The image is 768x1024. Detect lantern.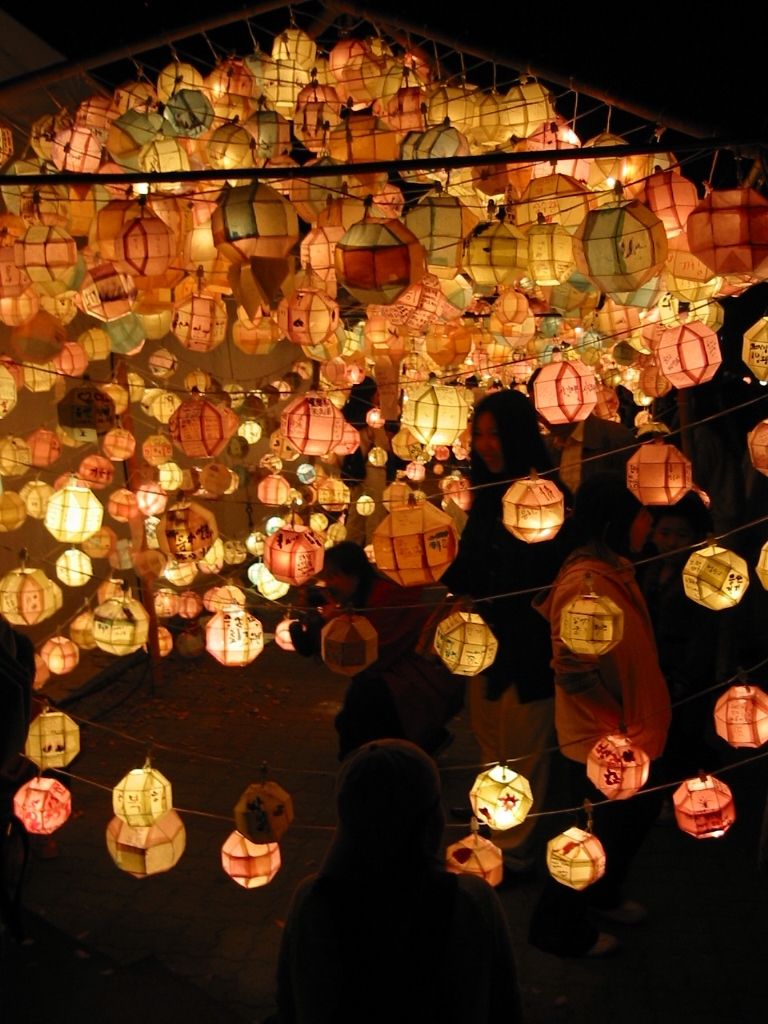
Detection: 261/64/309/102.
